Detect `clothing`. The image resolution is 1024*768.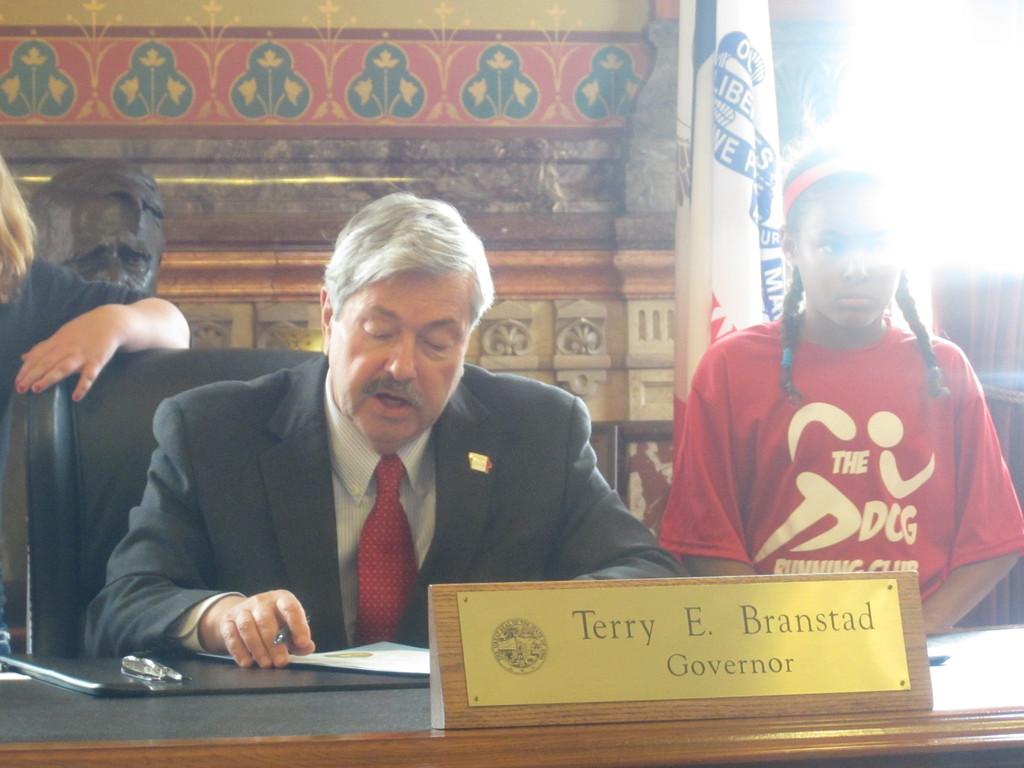
pyautogui.locateOnScreen(0, 254, 157, 655).
